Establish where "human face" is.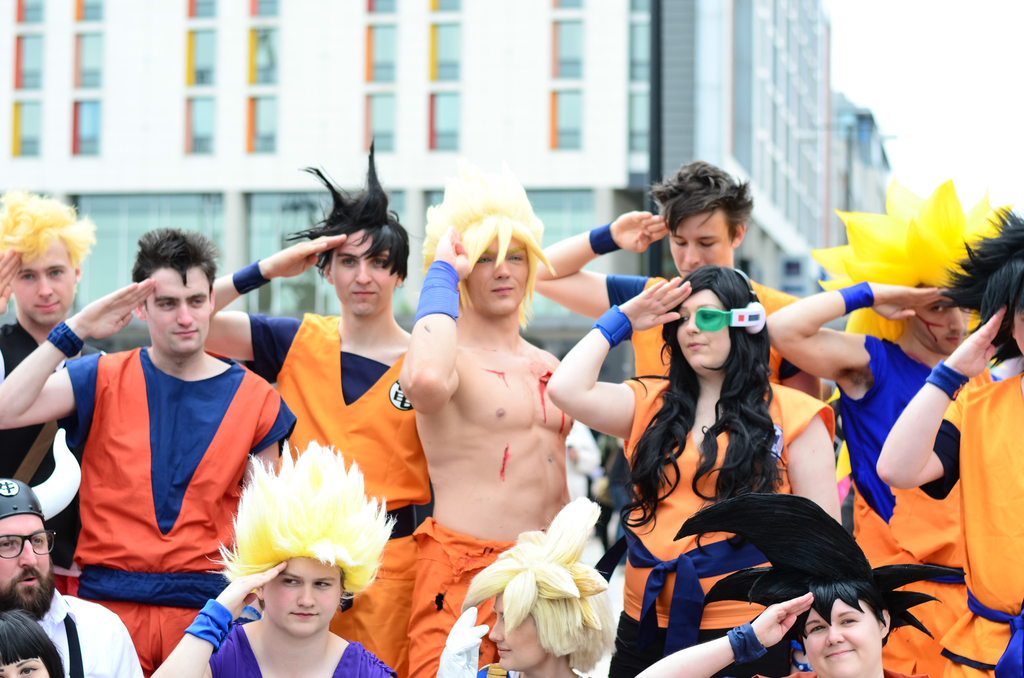
Established at 9 242 72 325.
